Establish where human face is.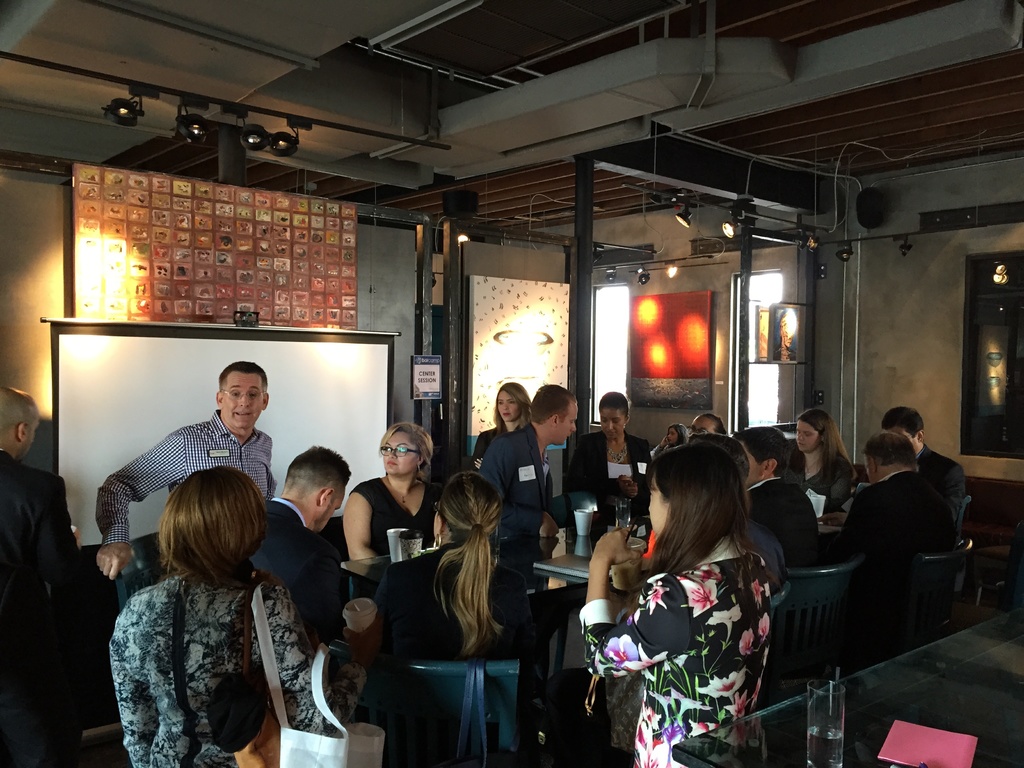
Established at left=224, top=373, right=264, bottom=426.
